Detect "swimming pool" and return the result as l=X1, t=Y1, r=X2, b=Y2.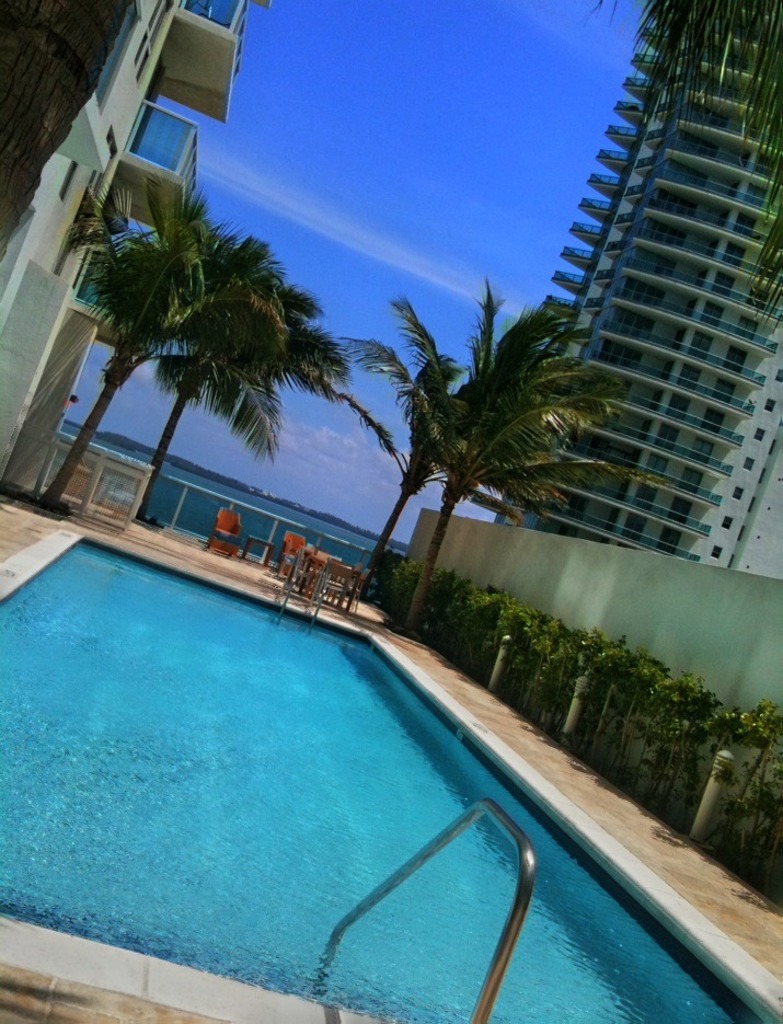
l=0, t=534, r=782, b=1023.
